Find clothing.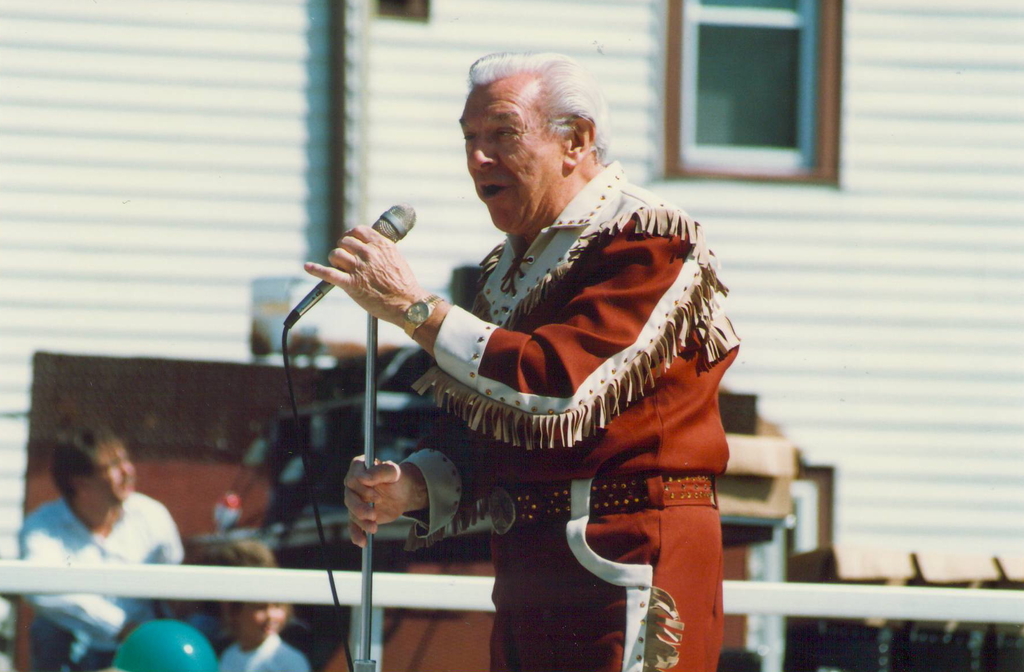
[x1=15, y1=486, x2=189, y2=671].
